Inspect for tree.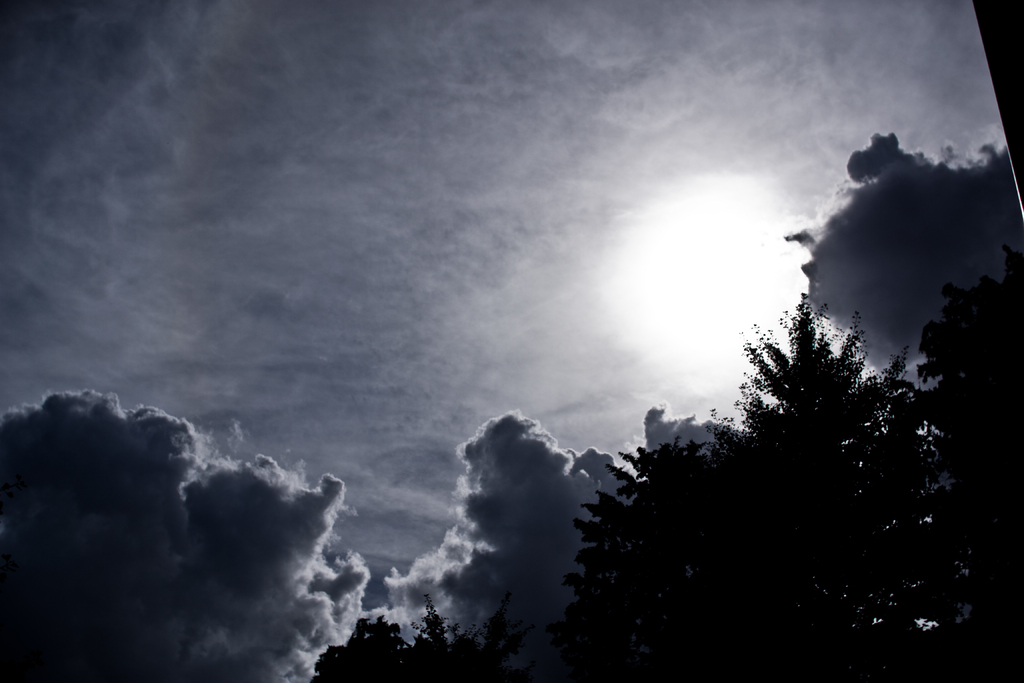
Inspection: box(314, 602, 505, 682).
